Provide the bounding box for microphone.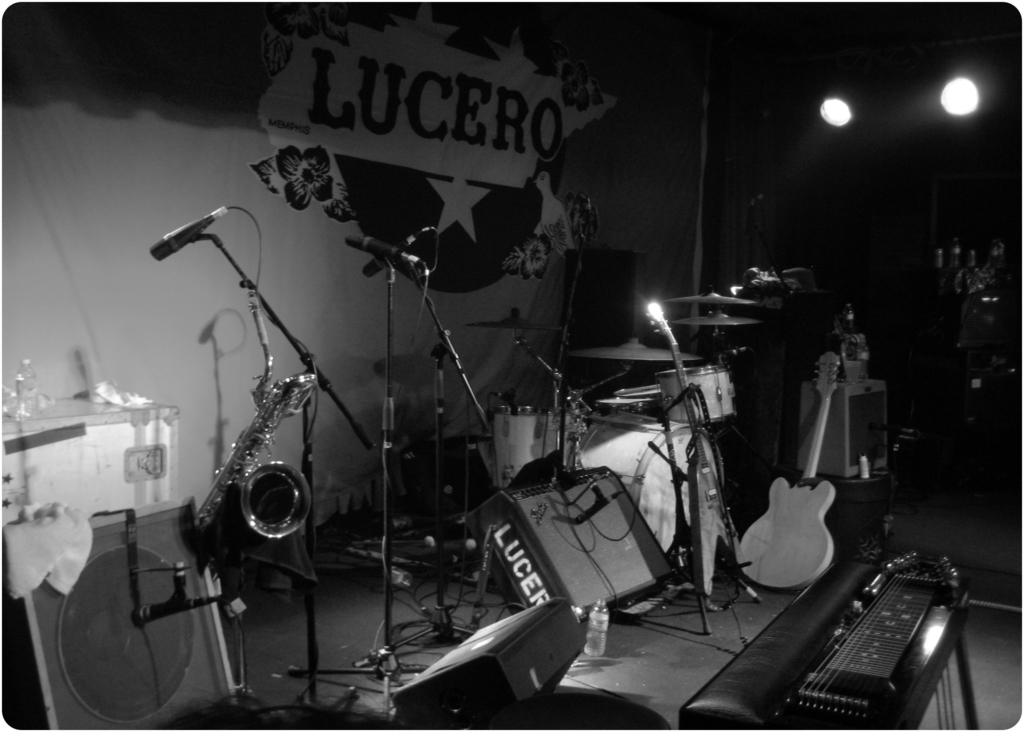
[147,204,226,262].
